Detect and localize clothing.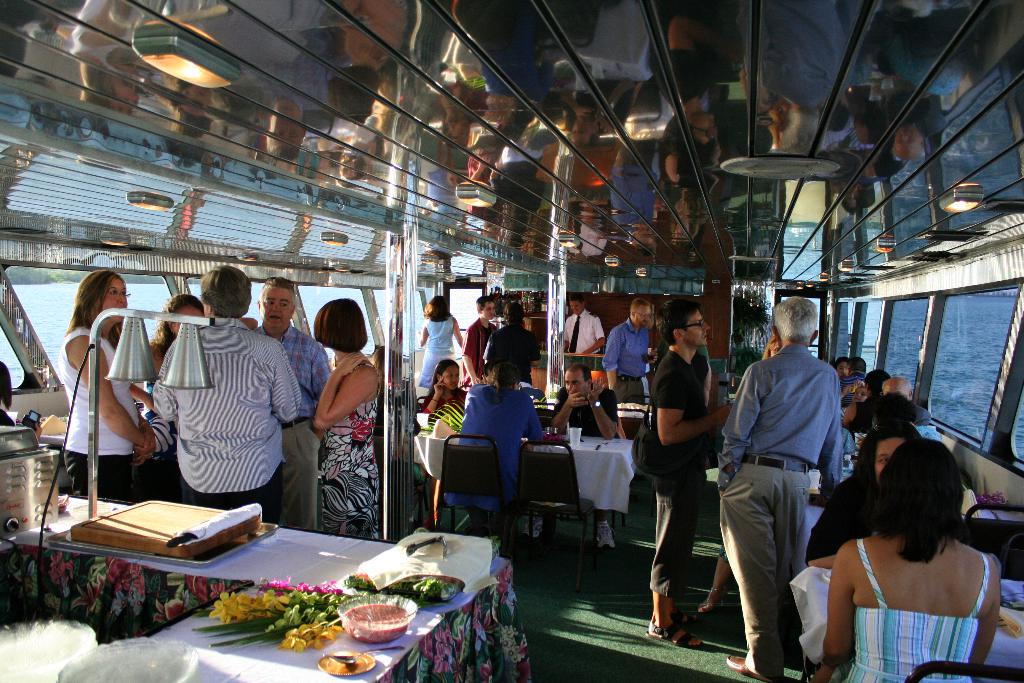
Localized at pyautogui.locateOnScreen(483, 322, 539, 389).
